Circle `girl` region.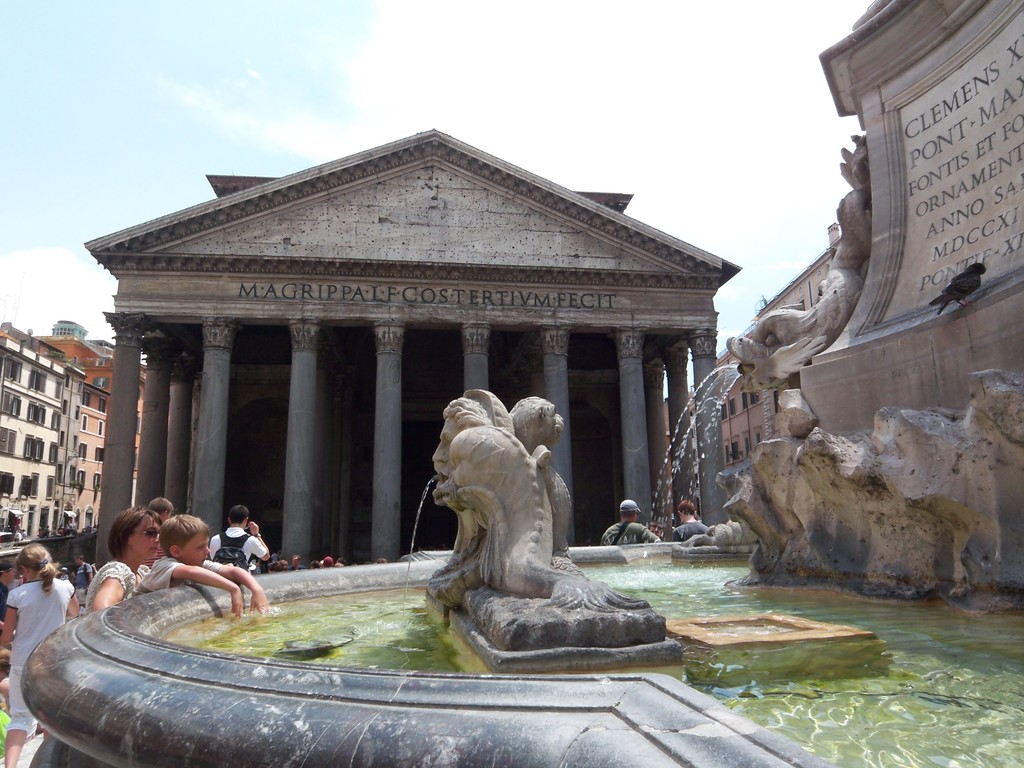
Region: 28/508/158/767.
